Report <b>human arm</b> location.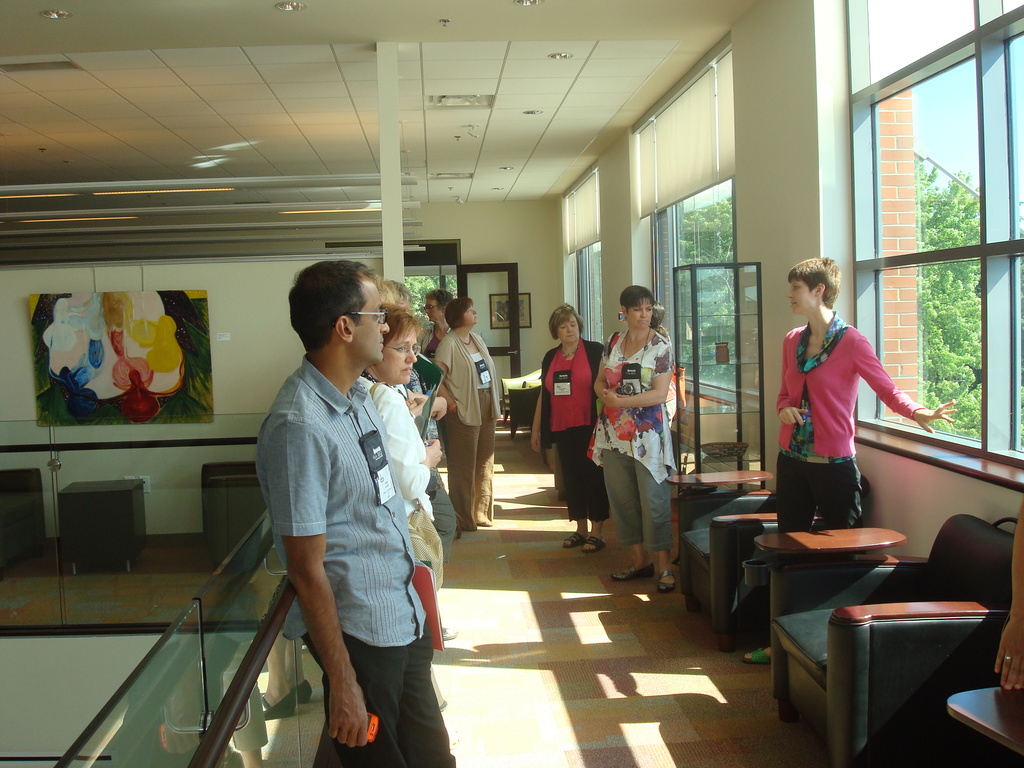
Report: rect(260, 438, 379, 712).
